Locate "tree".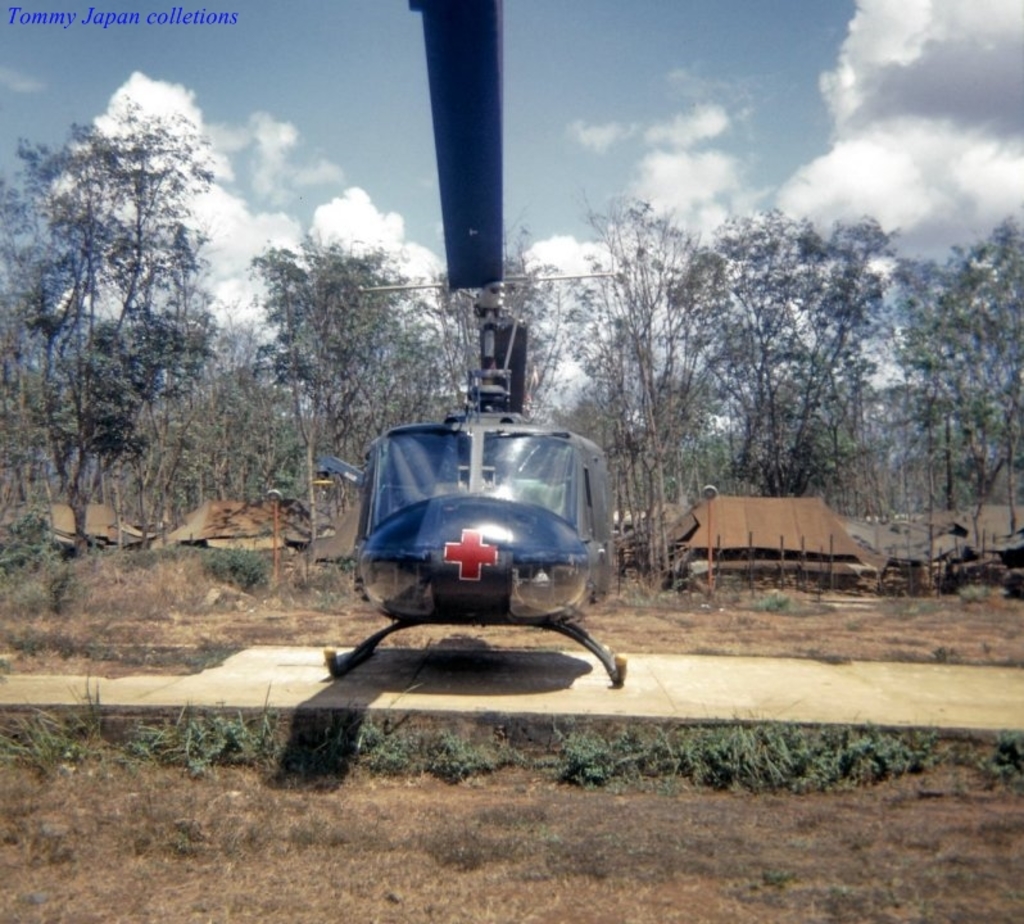
Bounding box: crop(425, 217, 570, 426).
